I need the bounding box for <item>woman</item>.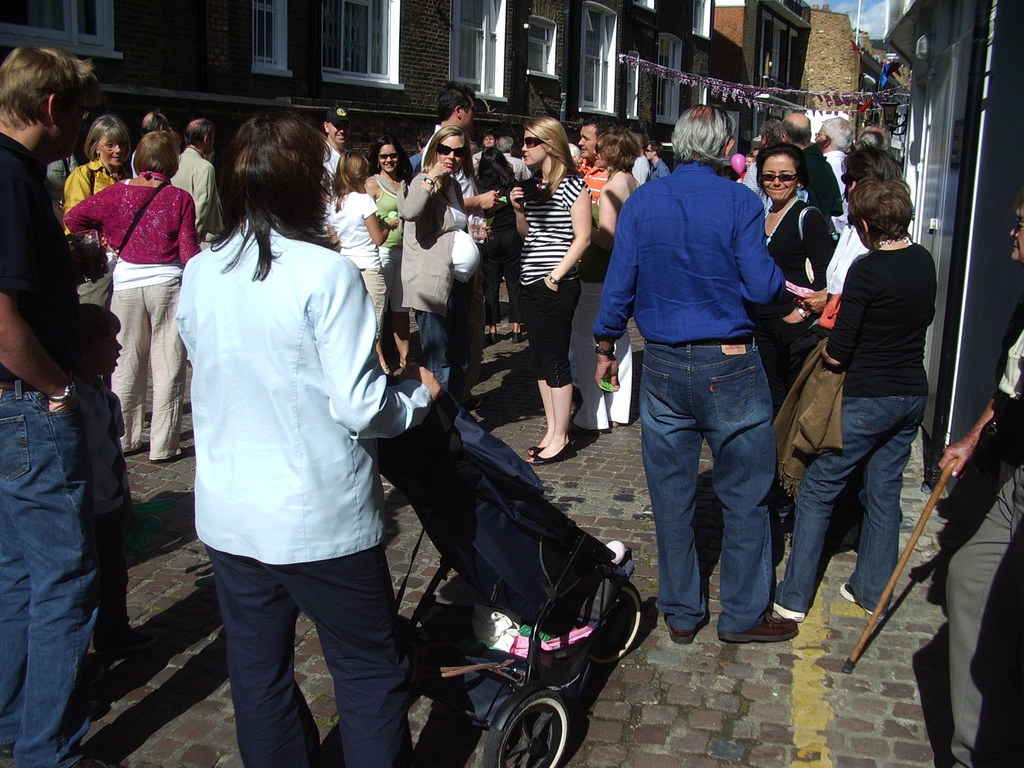
Here it is: (left=157, top=90, right=415, bottom=759).
